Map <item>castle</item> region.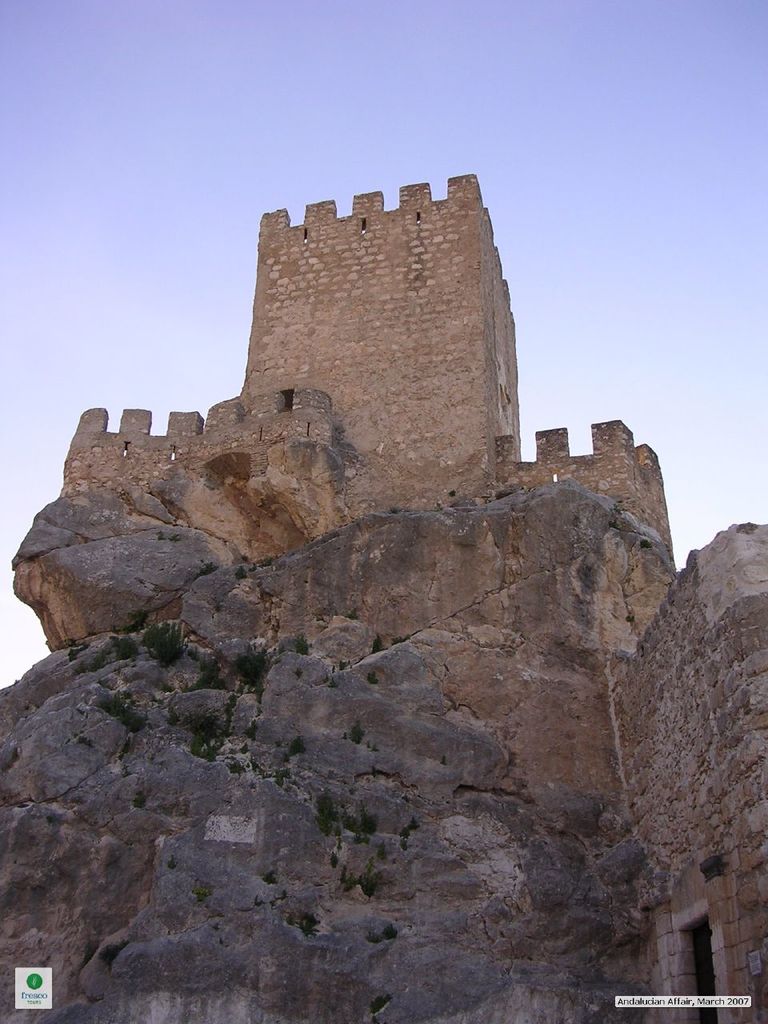
Mapped to region(43, 169, 767, 1023).
